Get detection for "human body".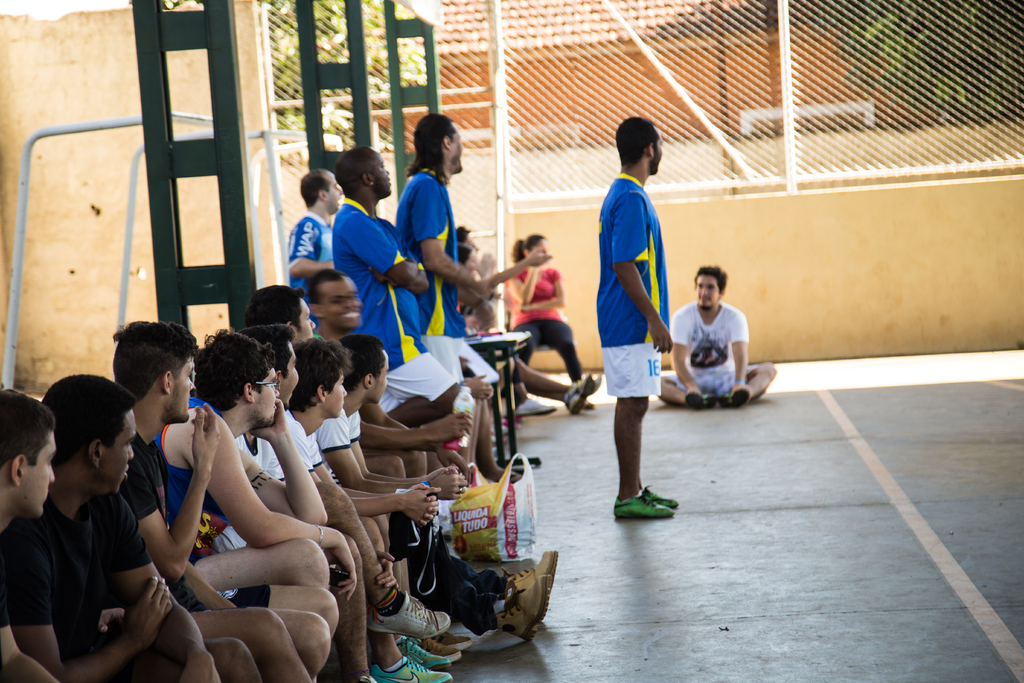
Detection: pyautogui.locateOnScreen(145, 329, 342, 677).
